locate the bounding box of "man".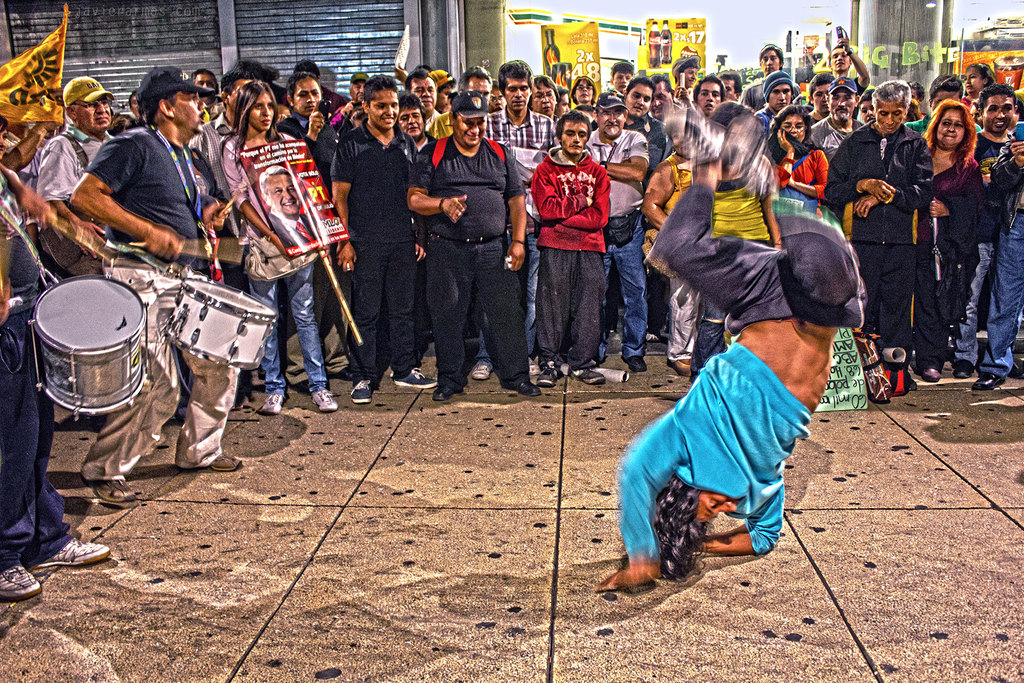
Bounding box: {"left": 720, "top": 68, "right": 742, "bottom": 99}.
